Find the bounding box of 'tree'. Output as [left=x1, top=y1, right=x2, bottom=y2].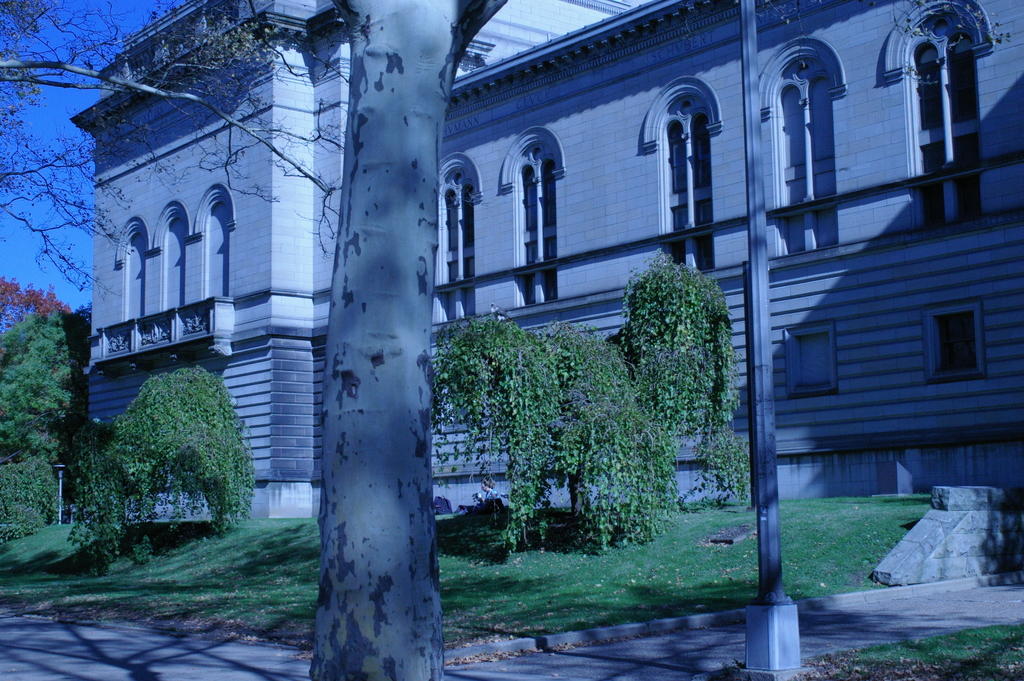
[left=75, top=363, right=260, bottom=568].
